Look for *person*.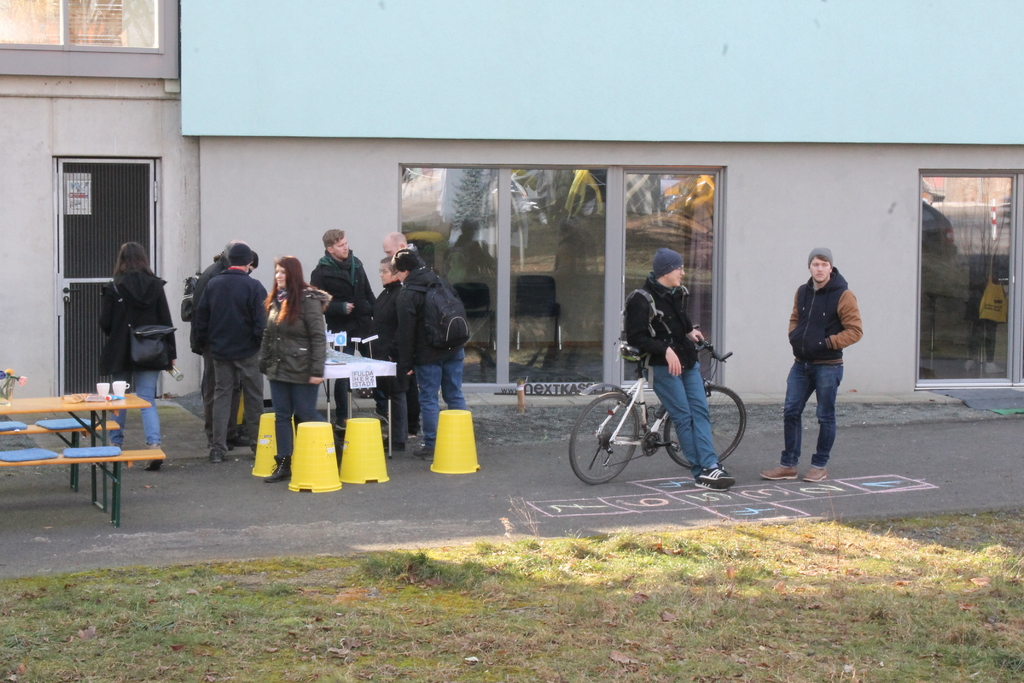
Found: pyautogui.locateOnScreen(621, 249, 734, 491).
